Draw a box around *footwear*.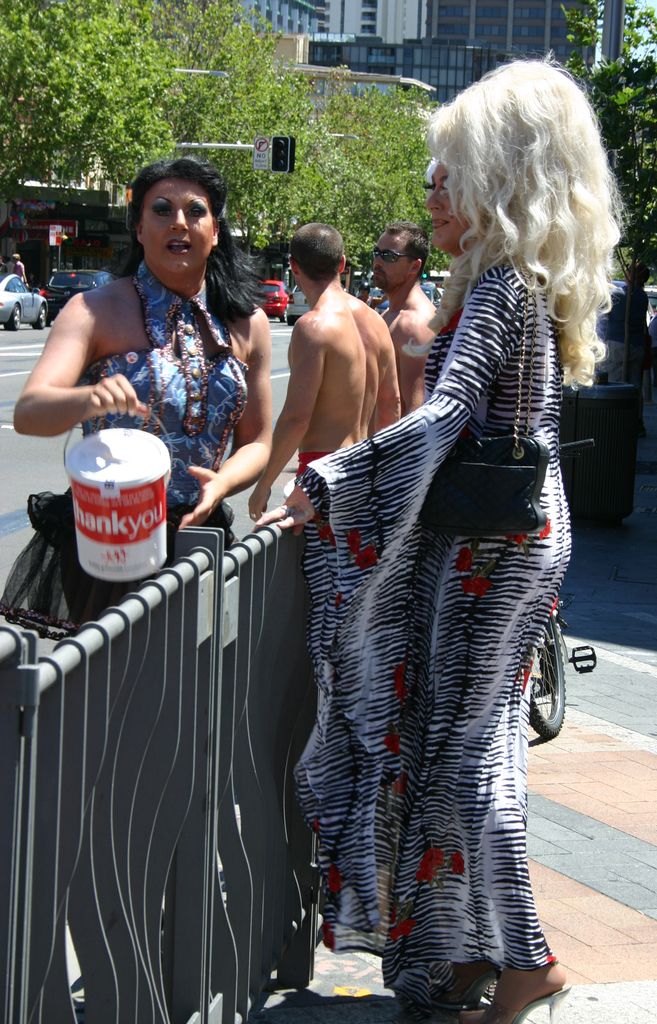
crop(474, 987, 572, 1023).
